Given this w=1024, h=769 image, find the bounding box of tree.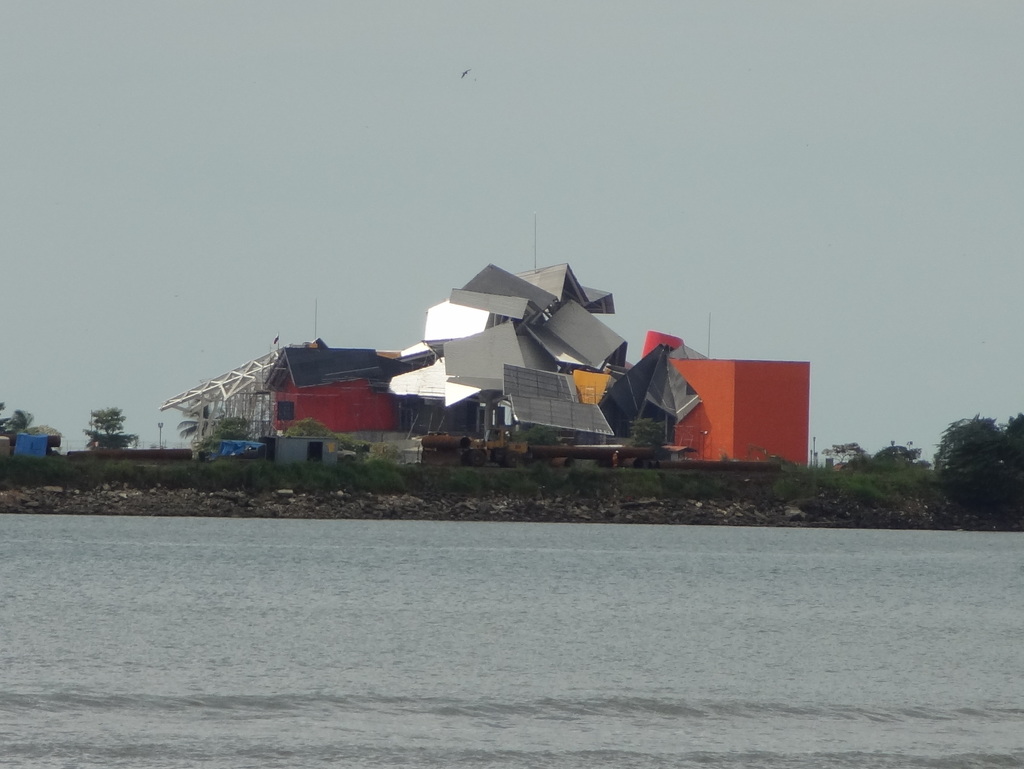
<box>0,408,31,434</box>.
